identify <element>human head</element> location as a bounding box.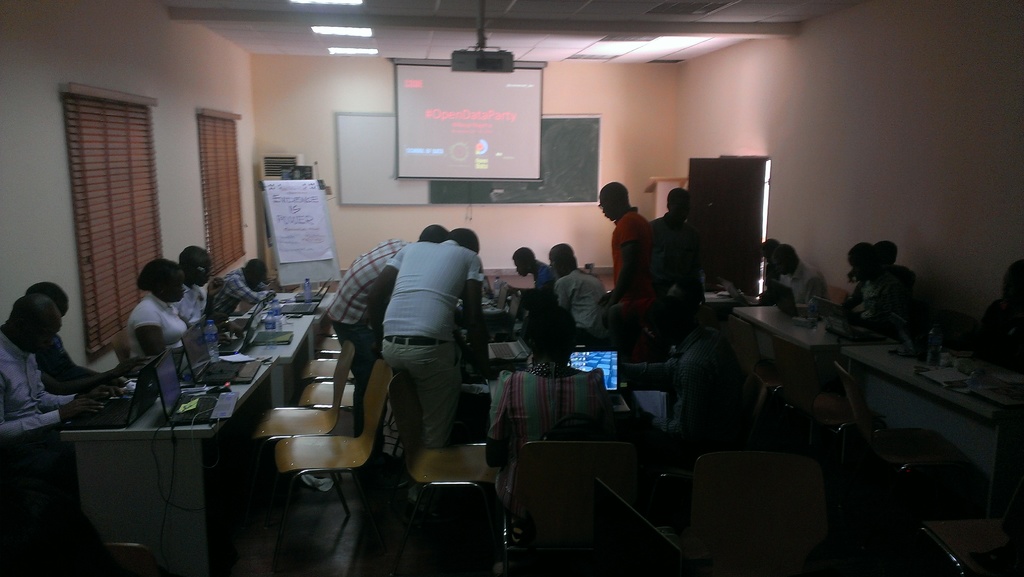
bbox=[648, 297, 696, 348].
